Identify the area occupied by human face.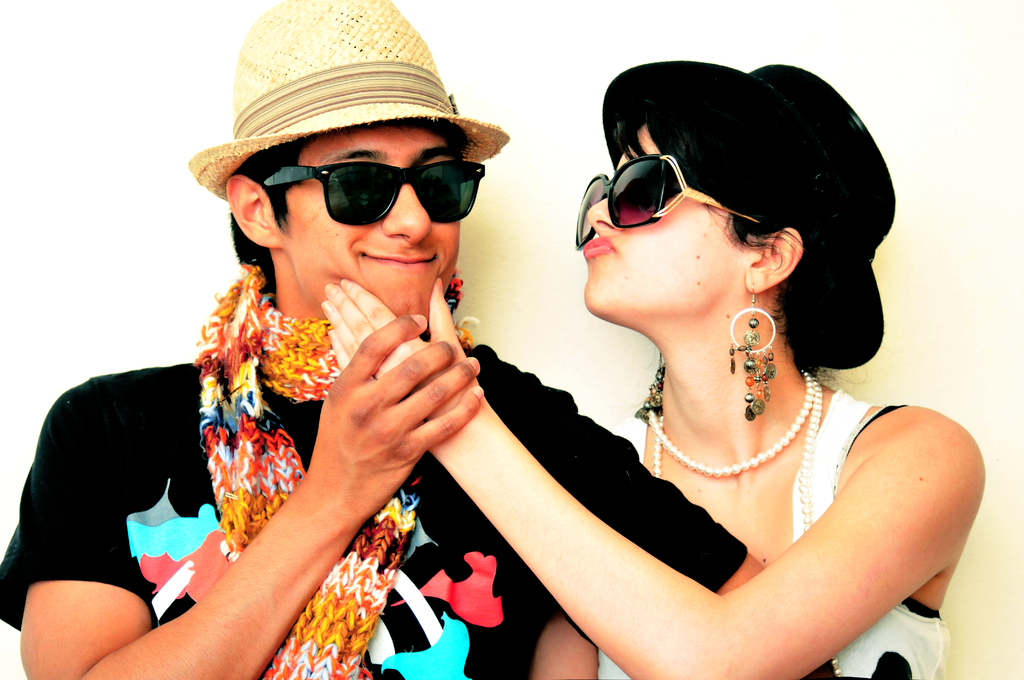
Area: box=[582, 124, 755, 327].
